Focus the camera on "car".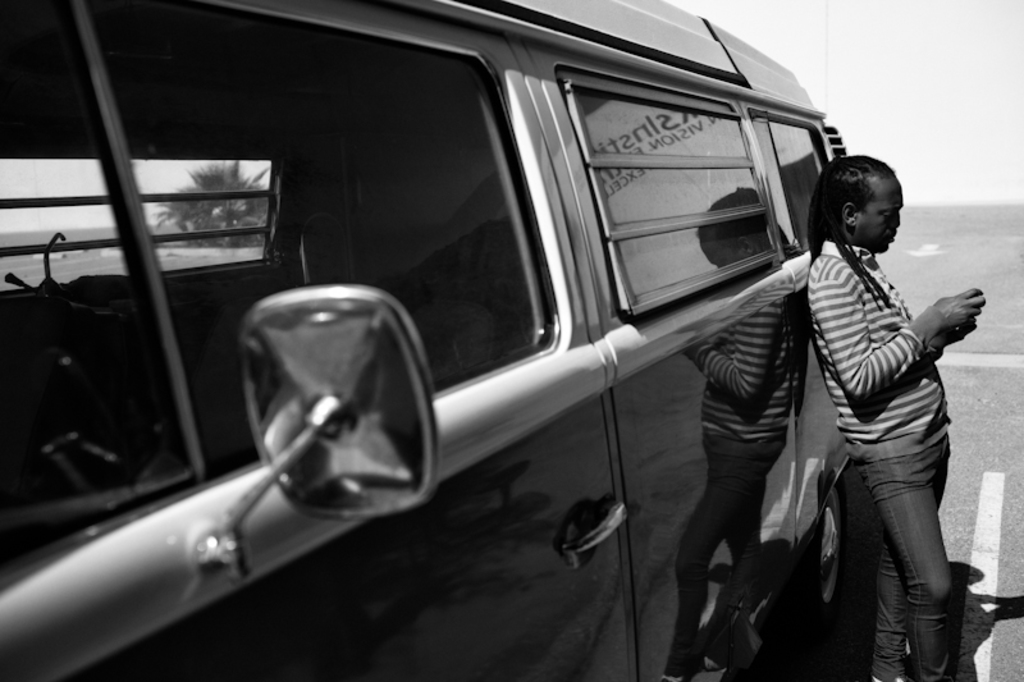
Focus region: bbox(0, 0, 858, 677).
